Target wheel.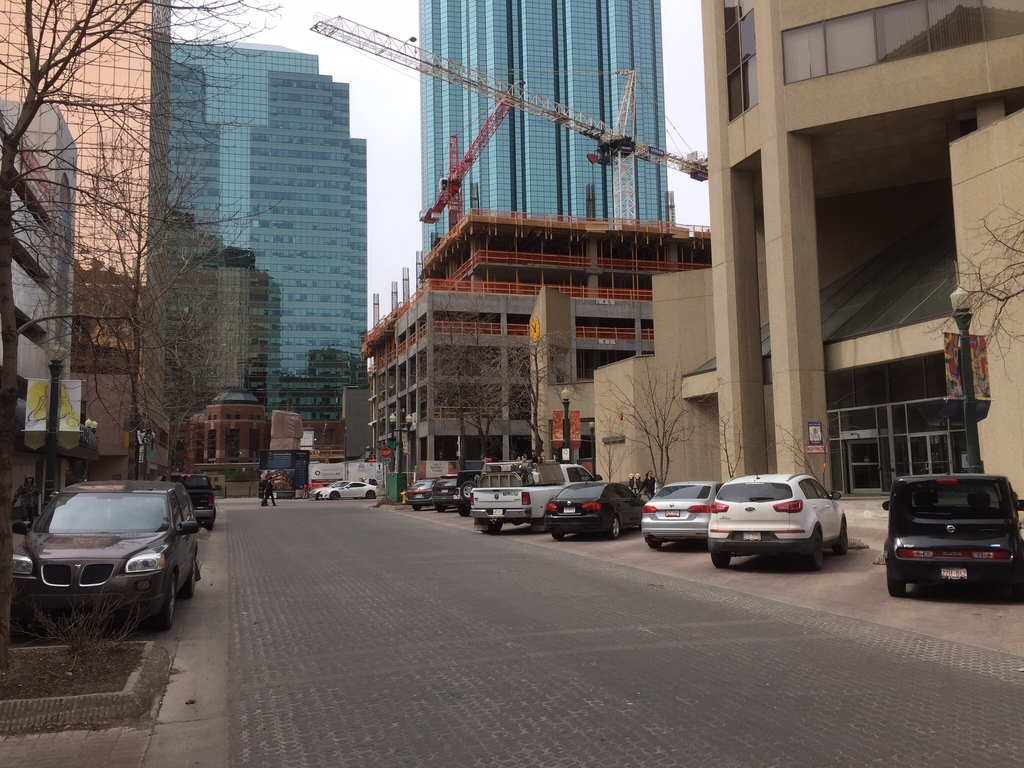
Target region: detection(646, 540, 662, 548).
